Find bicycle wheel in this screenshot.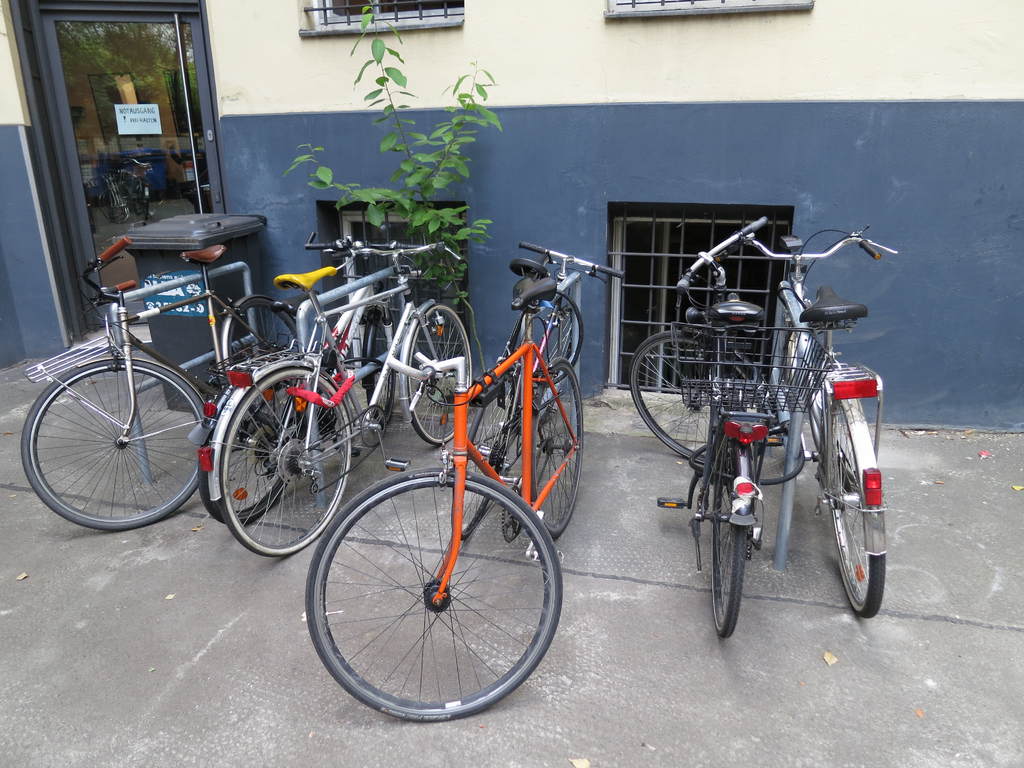
The bounding box for bicycle wheel is [left=340, top=306, right=406, bottom=431].
